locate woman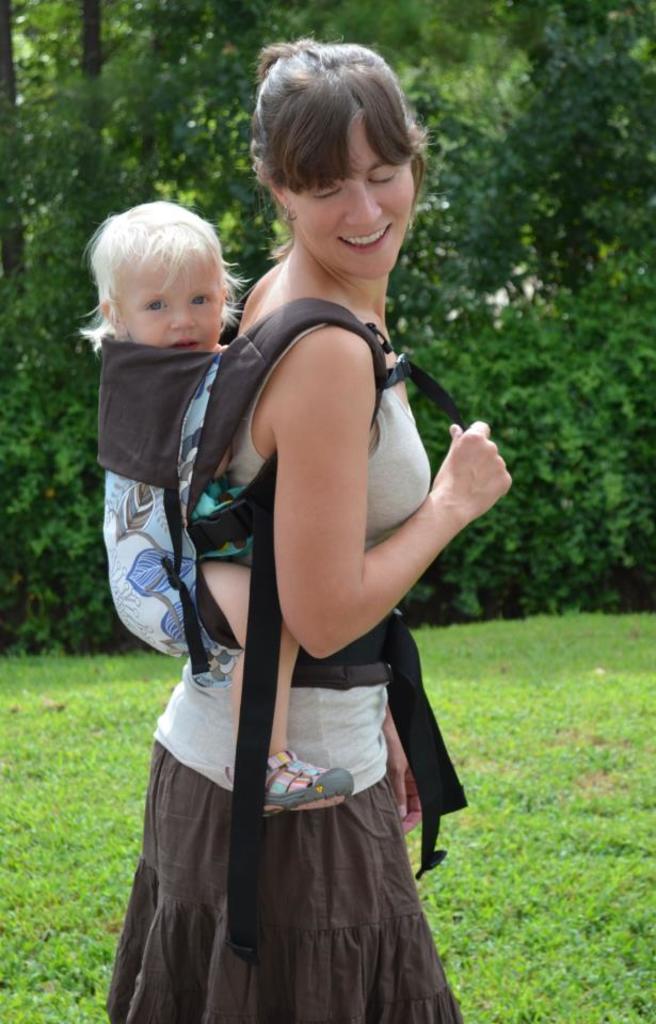
(108, 99, 480, 1023)
